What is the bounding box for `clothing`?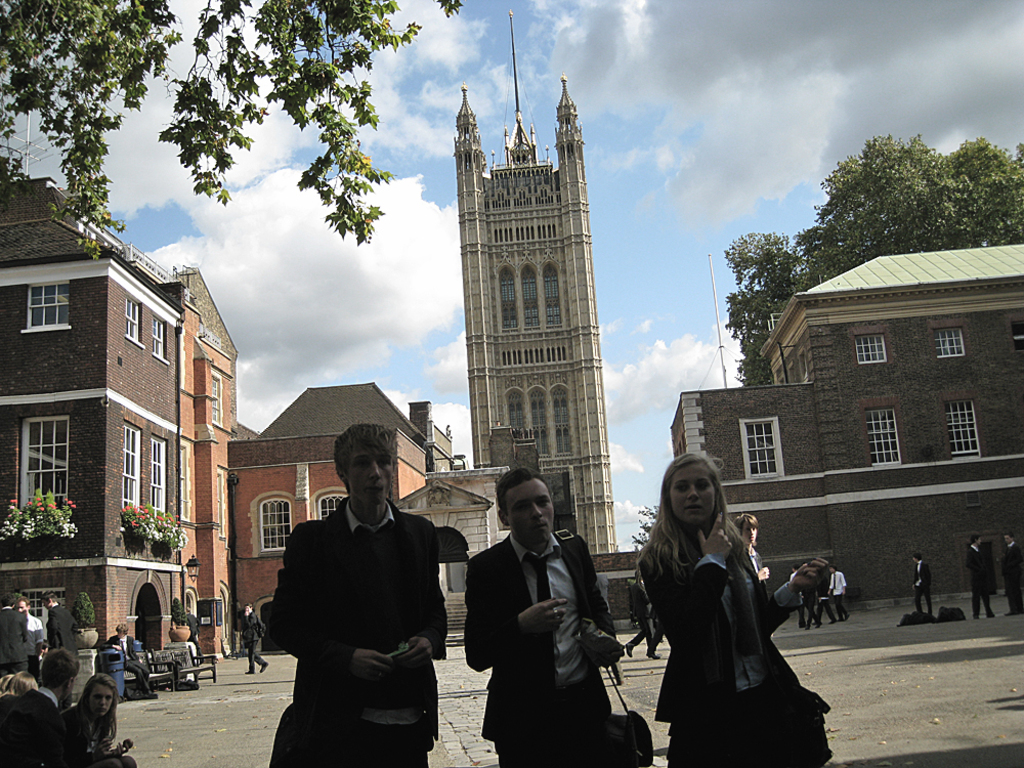
locate(791, 572, 855, 623).
